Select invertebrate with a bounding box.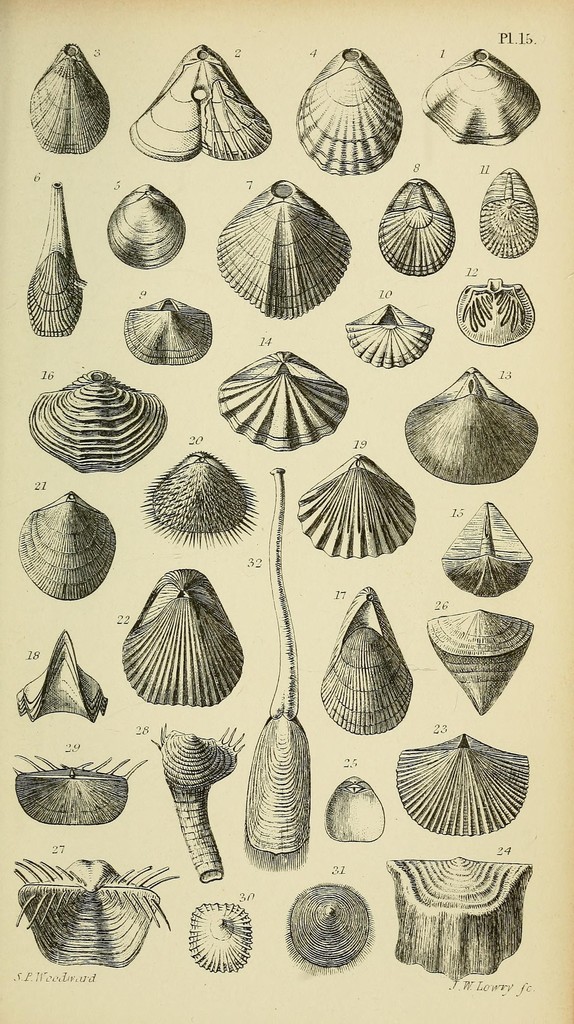
detection(384, 855, 533, 982).
